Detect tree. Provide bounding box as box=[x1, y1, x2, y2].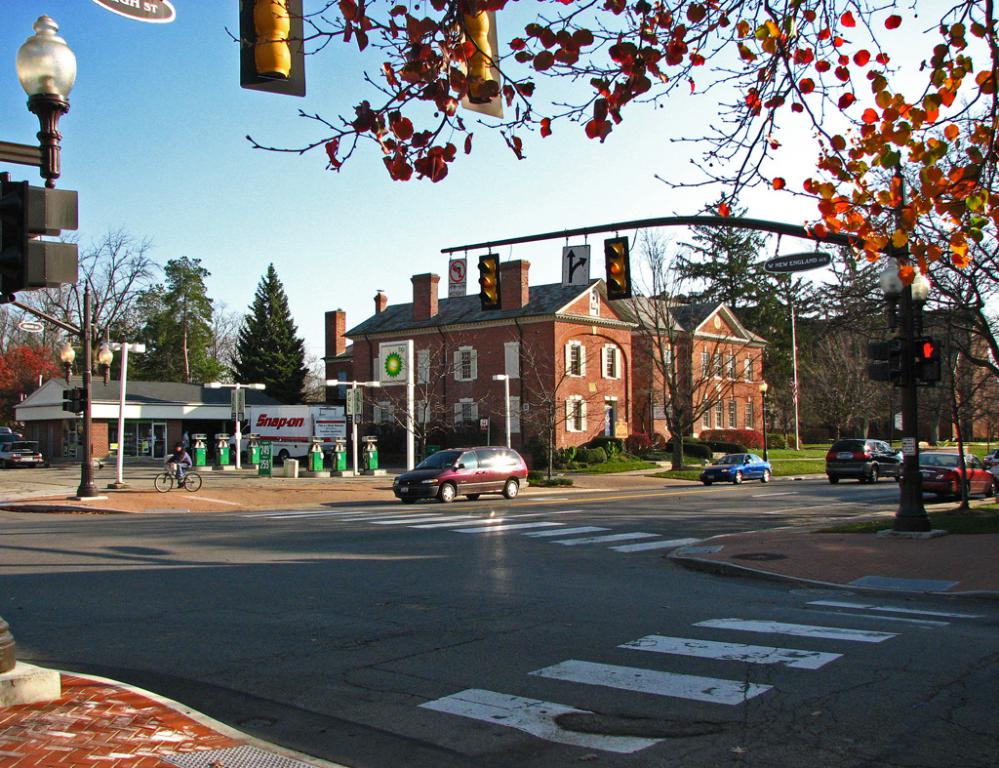
box=[0, 337, 63, 416].
